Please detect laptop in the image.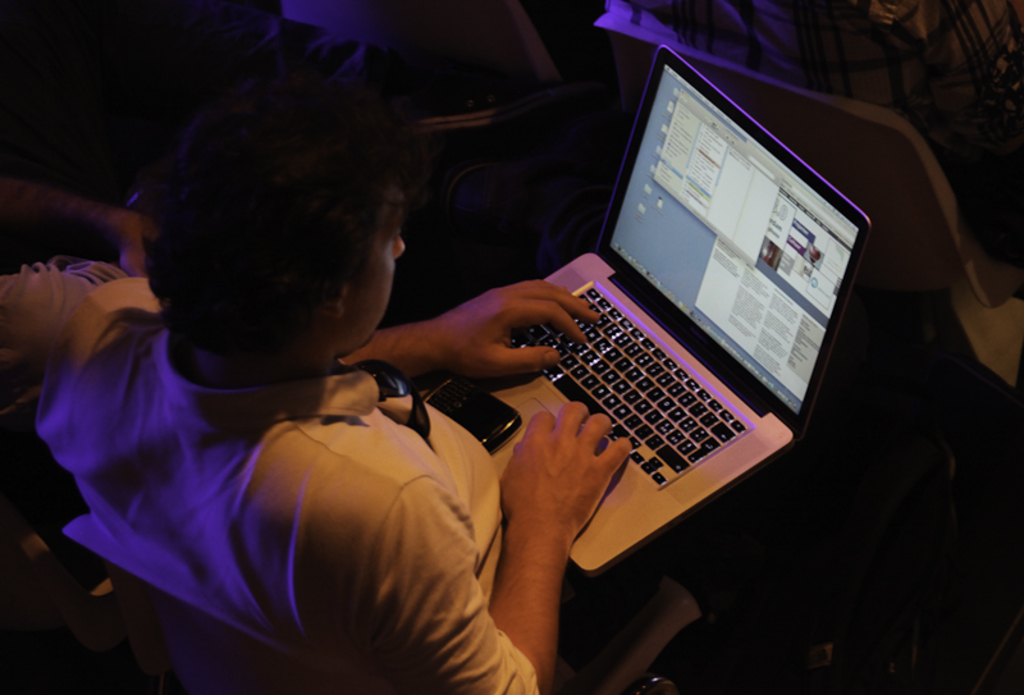
detection(429, 51, 859, 611).
